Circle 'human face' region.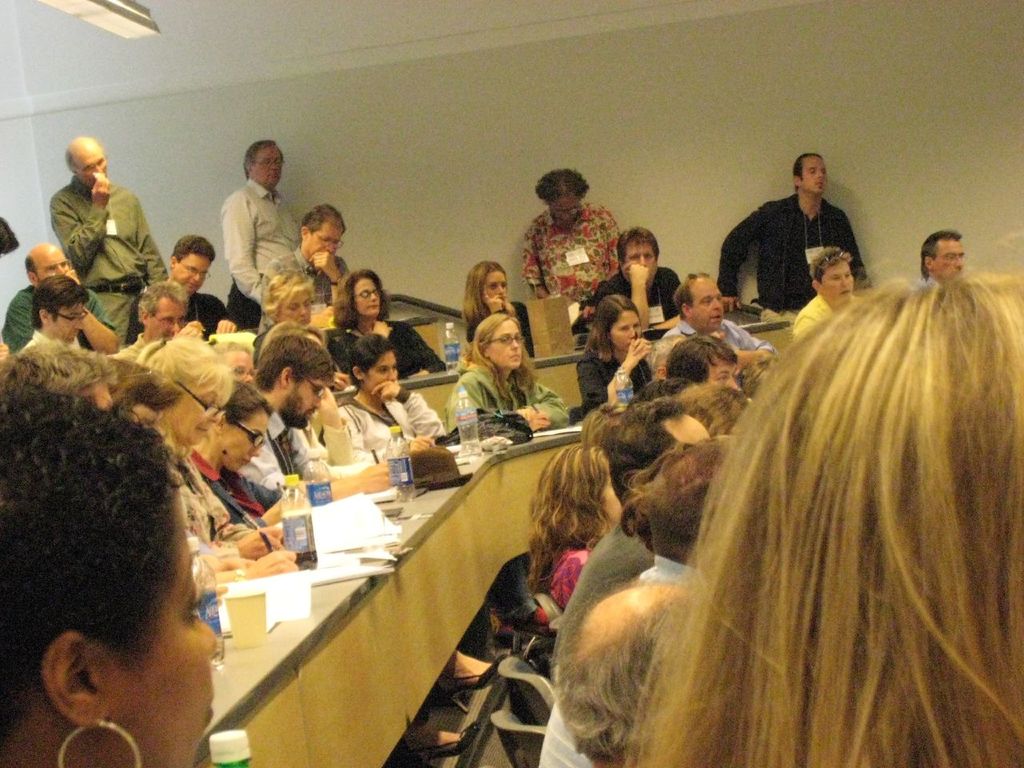
Region: region(39, 247, 72, 282).
